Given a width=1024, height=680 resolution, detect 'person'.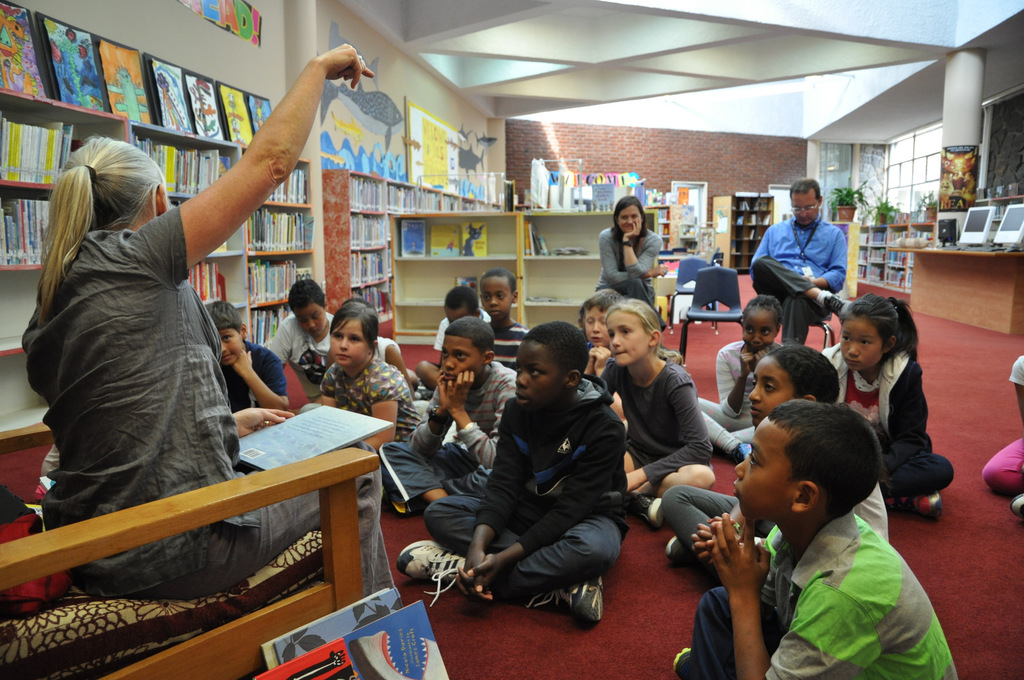
bbox(380, 312, 515, 510).
